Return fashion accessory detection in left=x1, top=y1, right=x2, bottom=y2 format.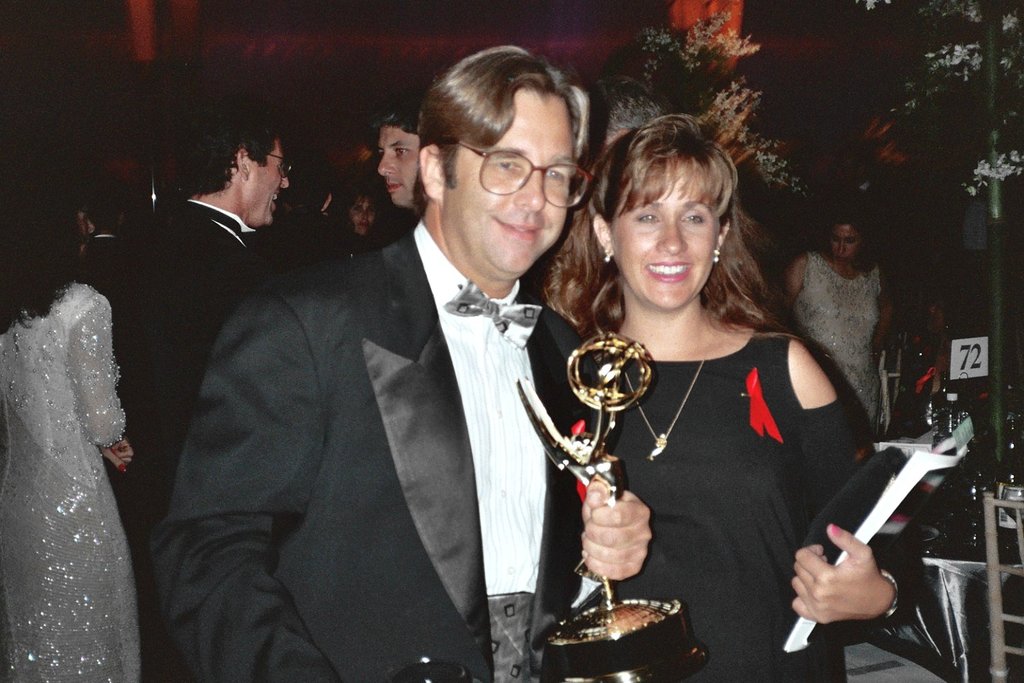
left=606, top=247, right=614, bottom=263.
